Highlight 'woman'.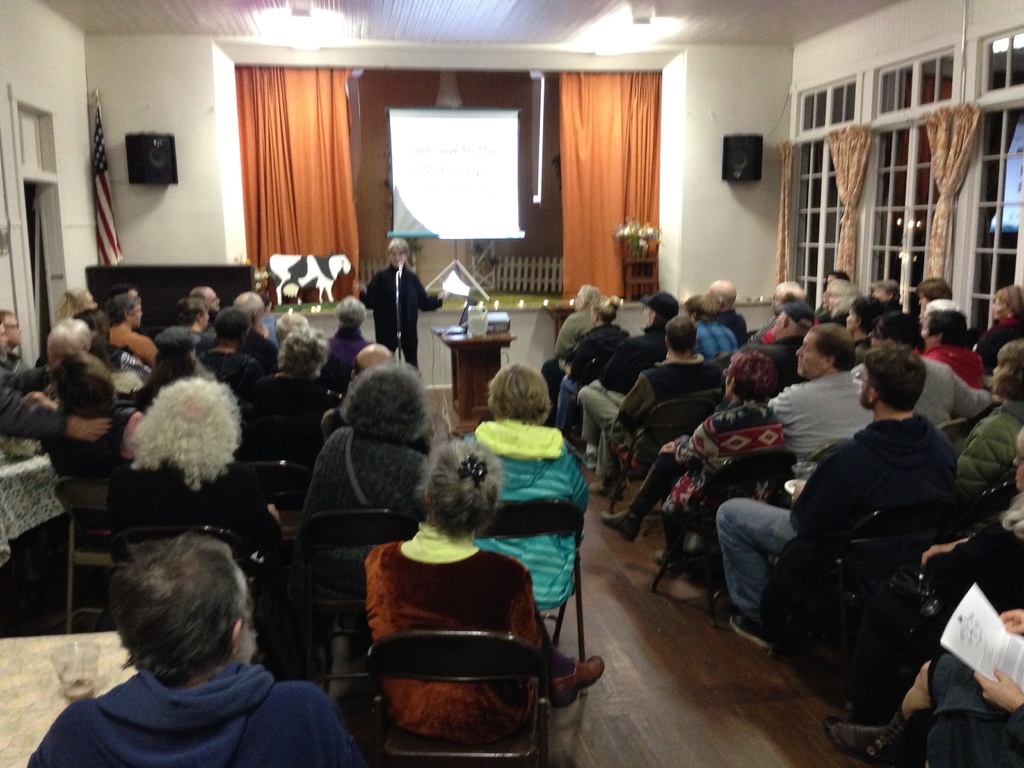
Highlighted region: Rect(602, 352, 786, 568).
